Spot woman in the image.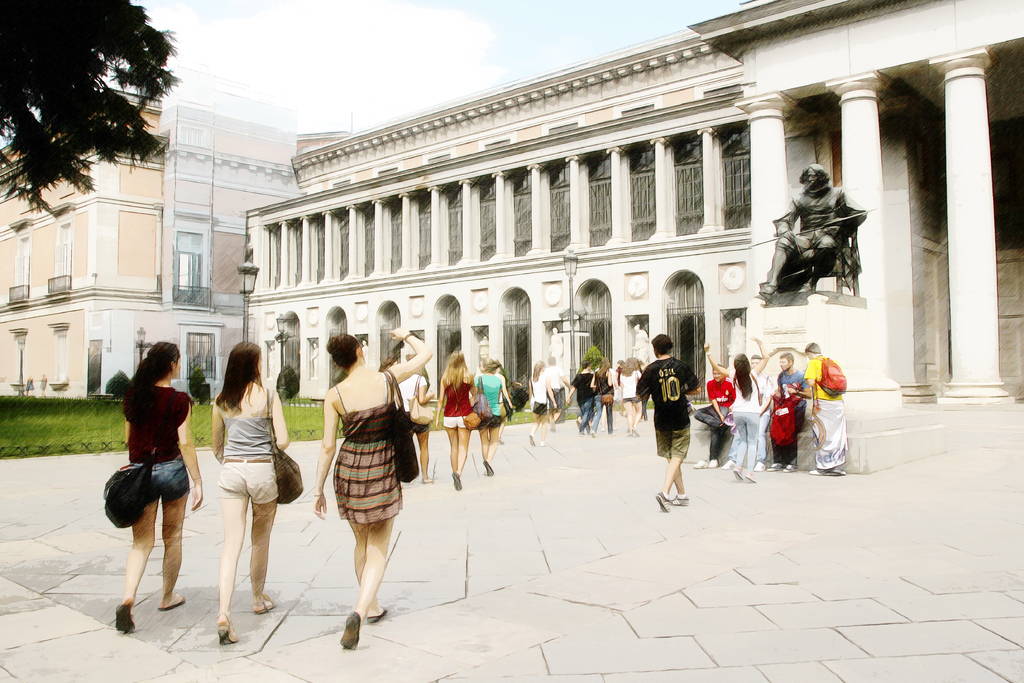
woman found at box(398, 352, 429, 485).
